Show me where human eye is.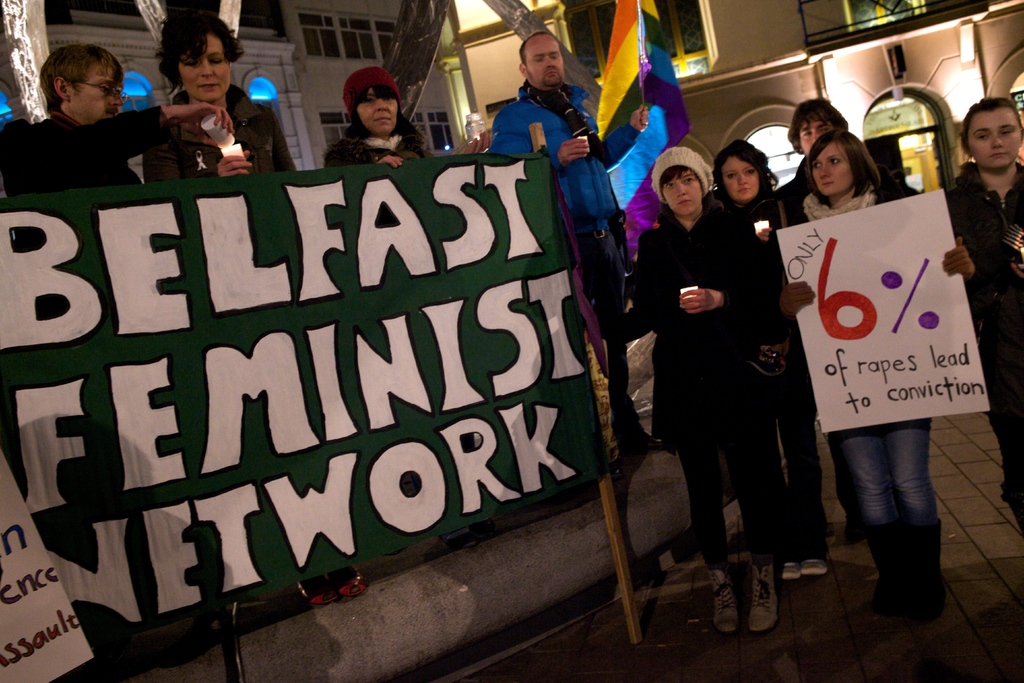
human eye is at box=[99, 83, 111, 95].
